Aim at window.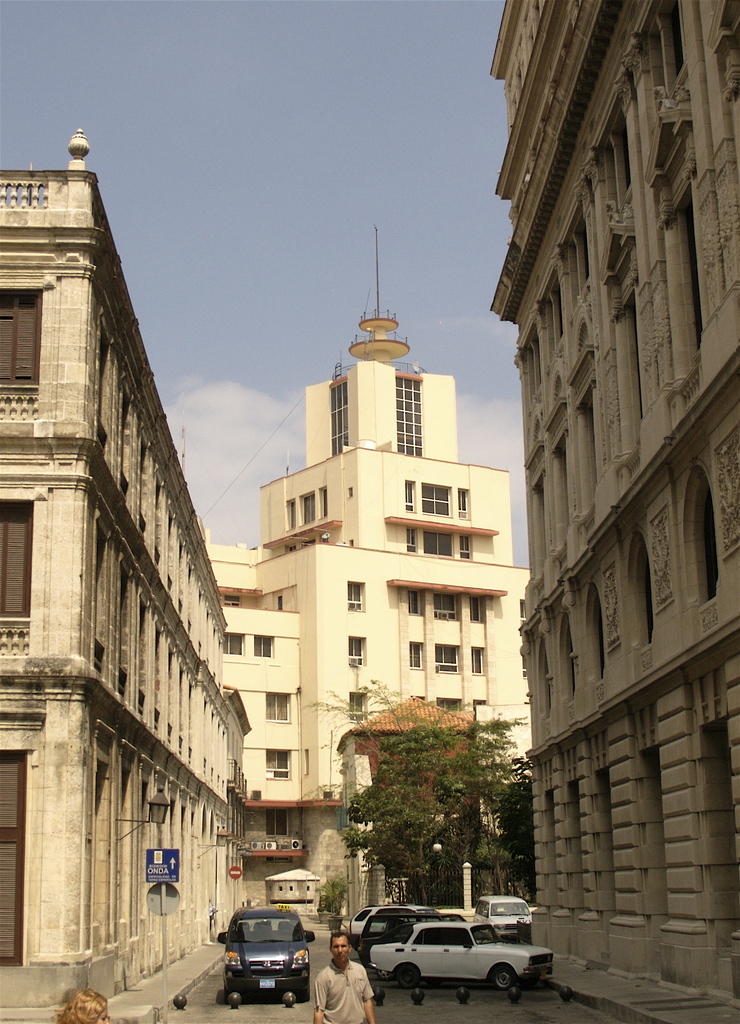
Aimed at x1=306 y1=487 x2=315 y2=521.
